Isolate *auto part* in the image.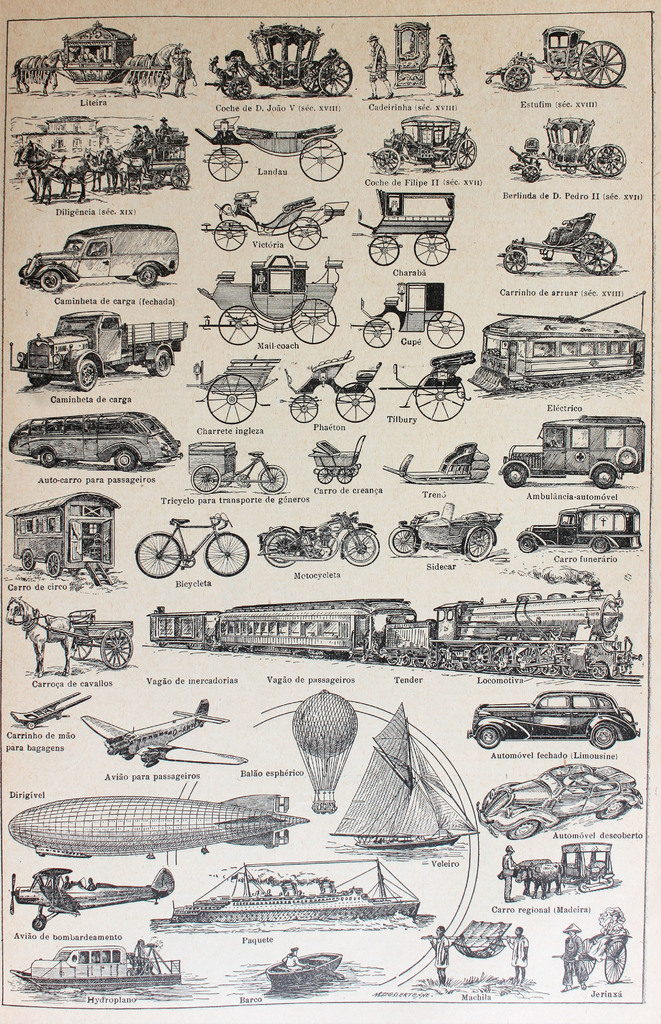
Isolated region: {"x1": 571, "y1": 920, "x2": 628, "y2": 982}.
